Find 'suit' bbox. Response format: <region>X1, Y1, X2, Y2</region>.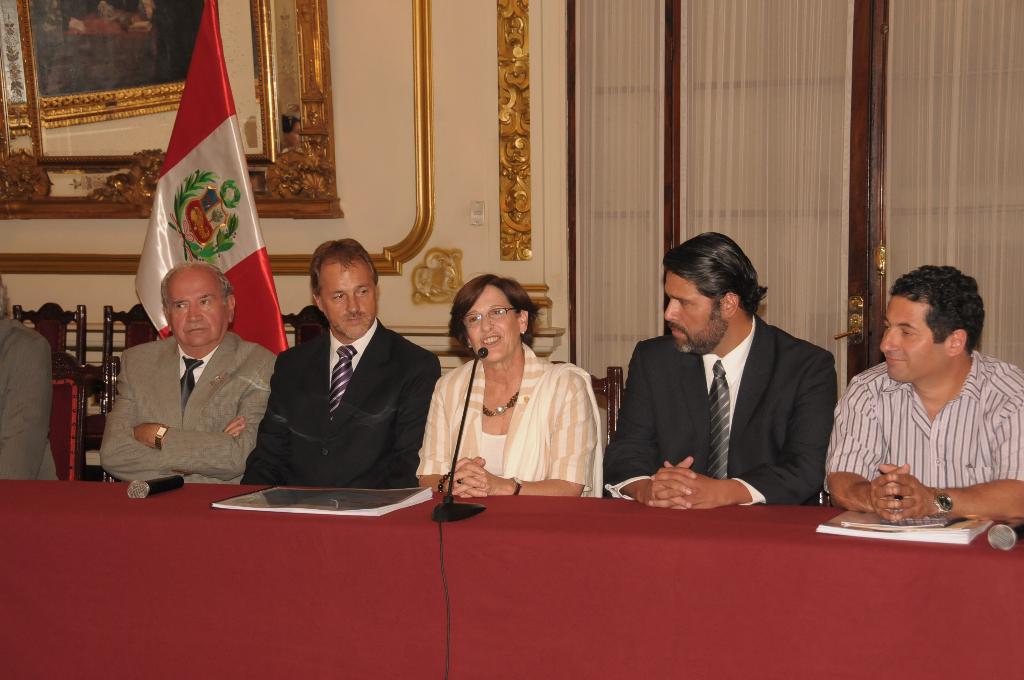
<region>233, 320, 445, 490</region>.
